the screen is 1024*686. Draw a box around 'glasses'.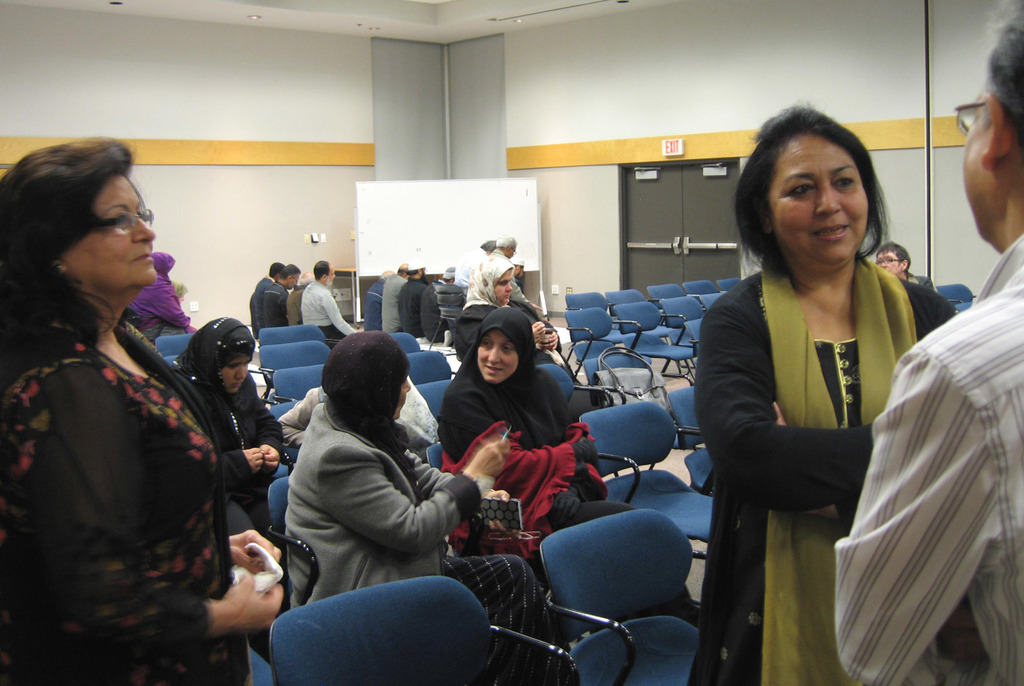
(954, 101, 984, 138).
